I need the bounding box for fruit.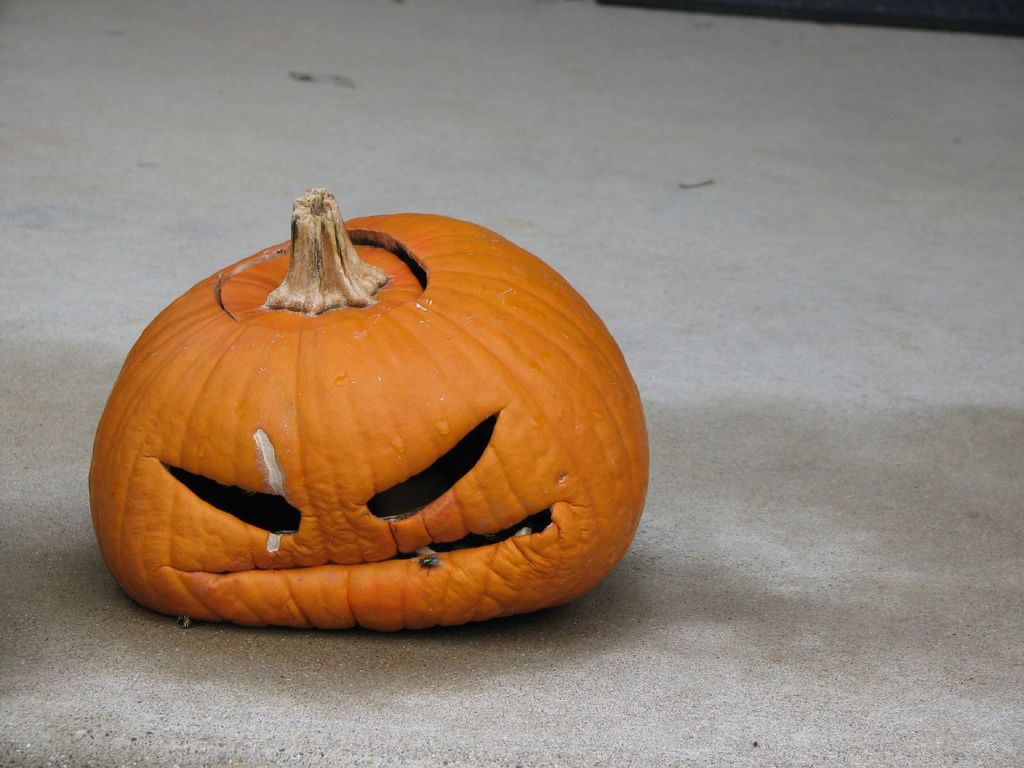
Here it is: <box>83,186,641,636</box>.
